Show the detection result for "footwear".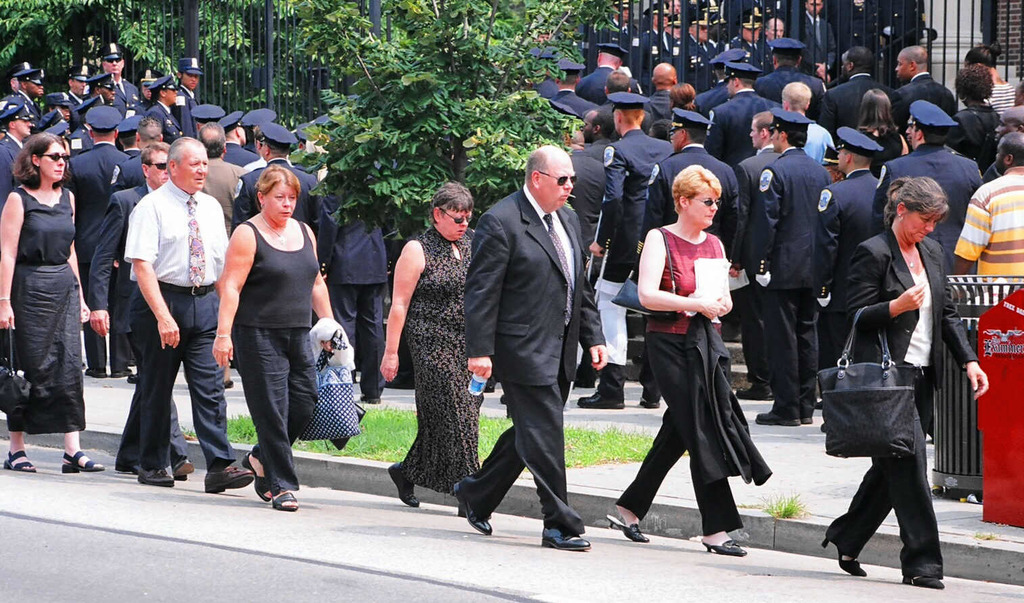
locate(642, 395, 660, 407).
